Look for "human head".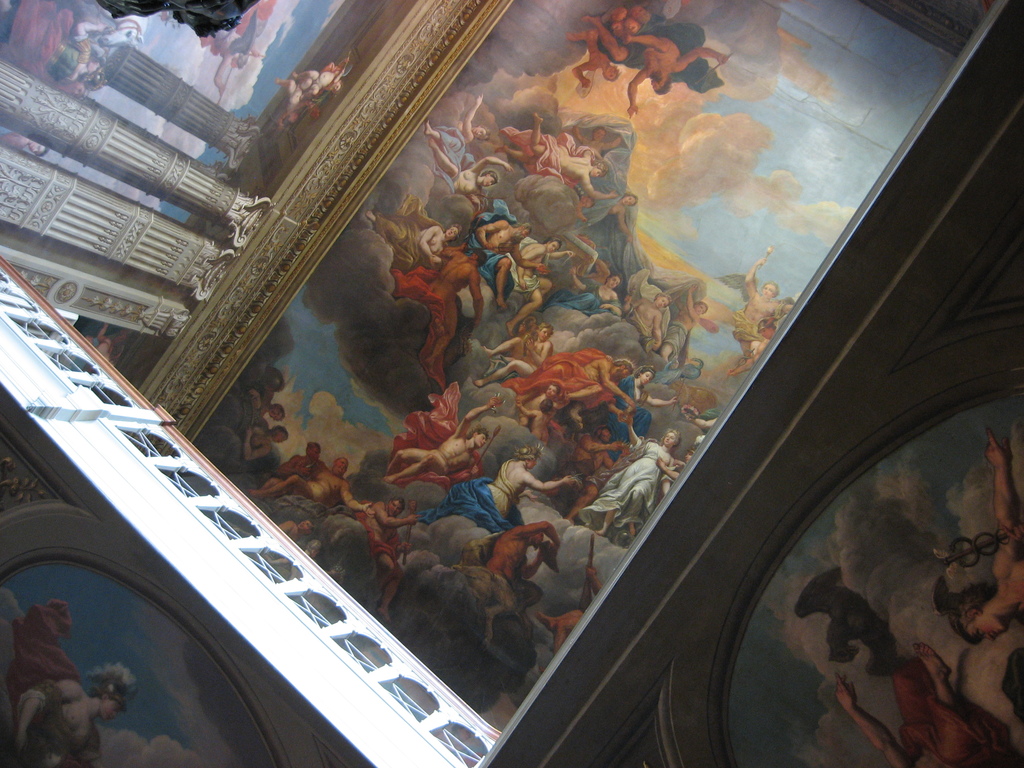
Found: bbox=[950, 586, 1005, 641].
